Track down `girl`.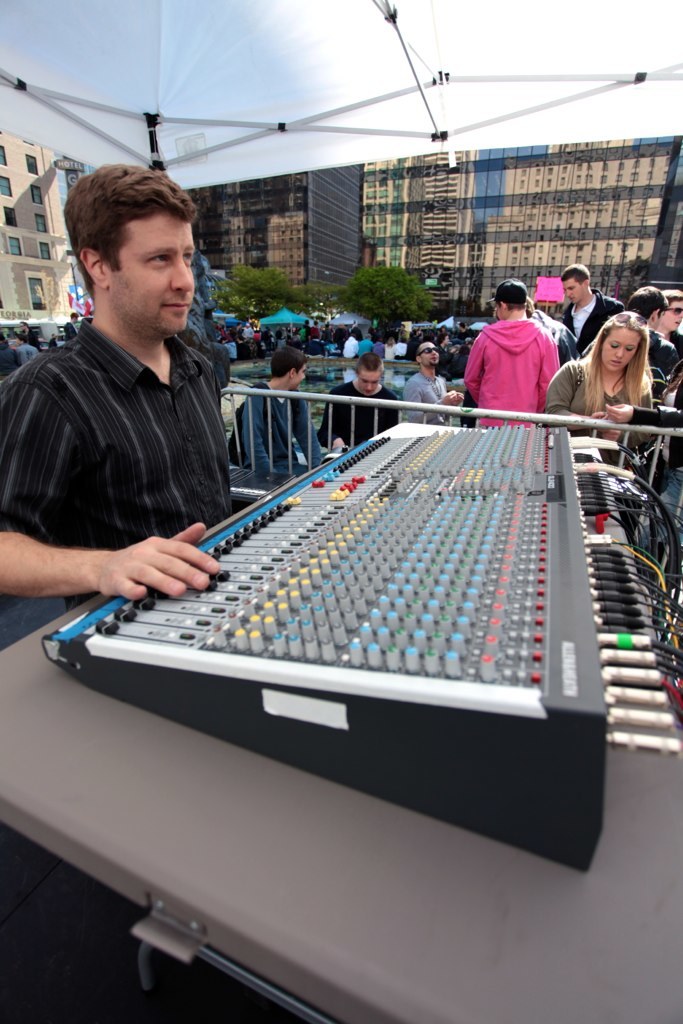
Tracked to box=[543, 310, 651, 432].
